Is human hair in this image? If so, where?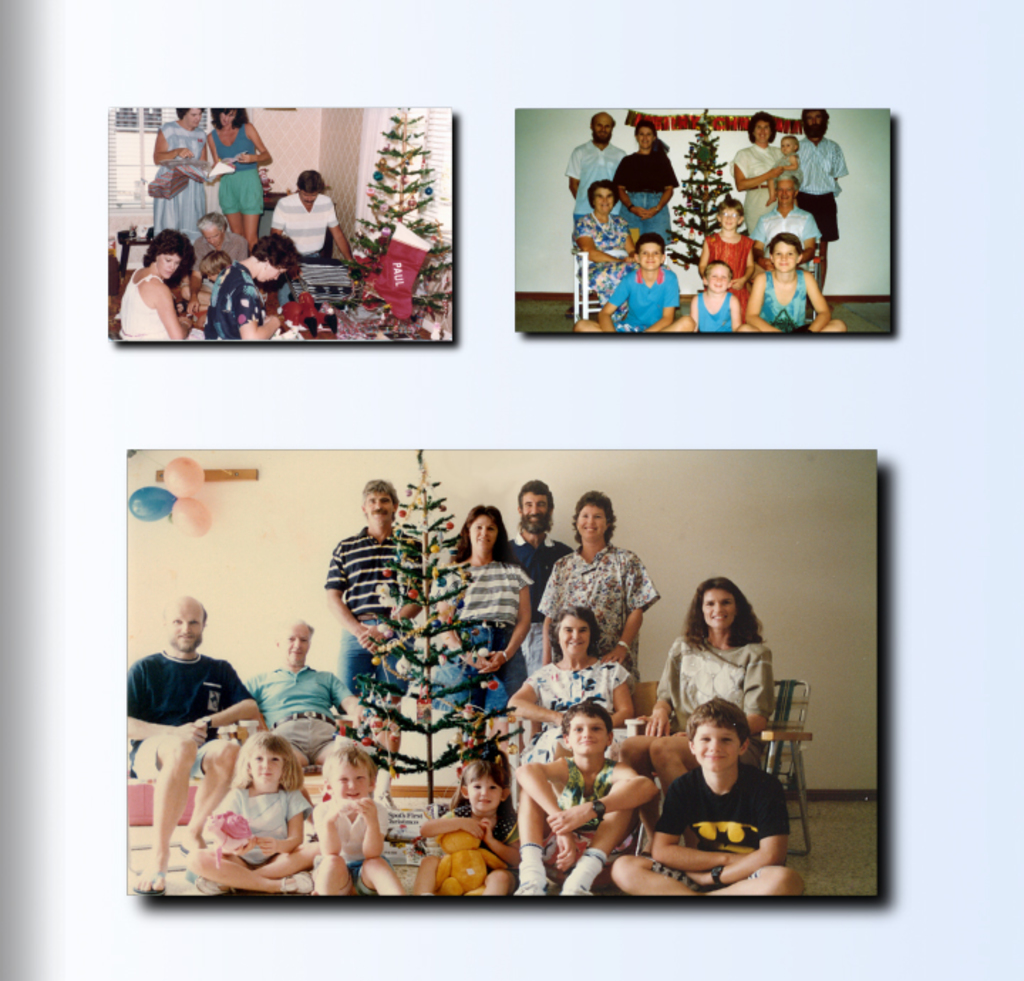
Yes, at bbox(515, 475, 553, 533).
